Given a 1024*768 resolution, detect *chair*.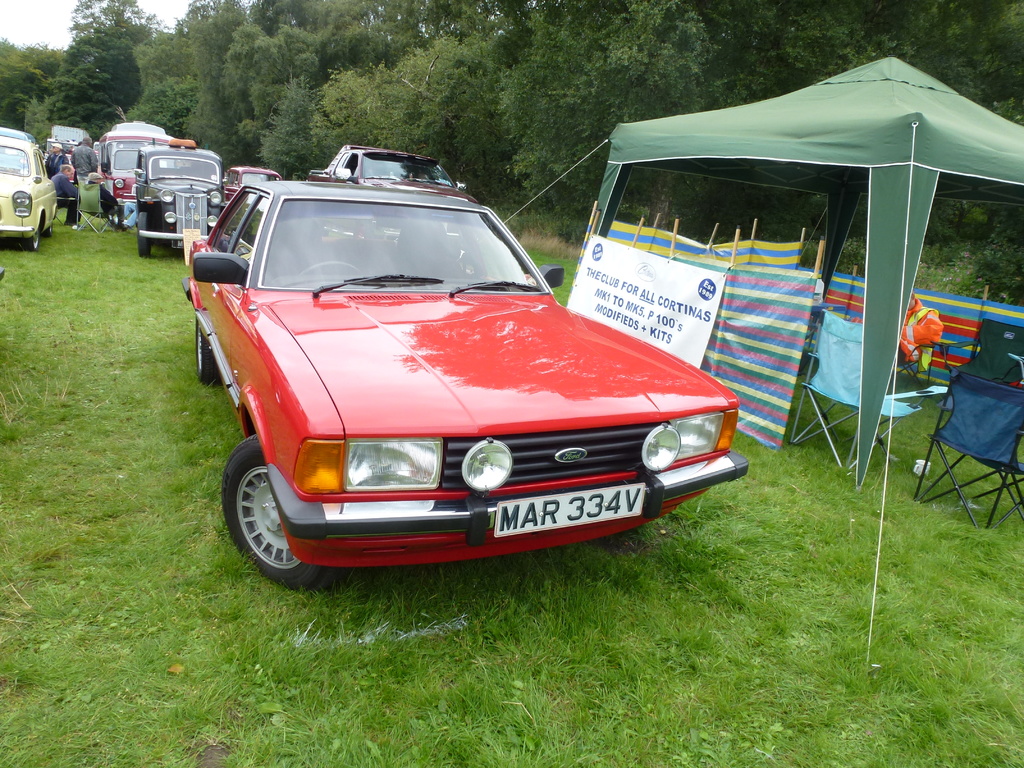
locate(922, 311, 981, 390).
